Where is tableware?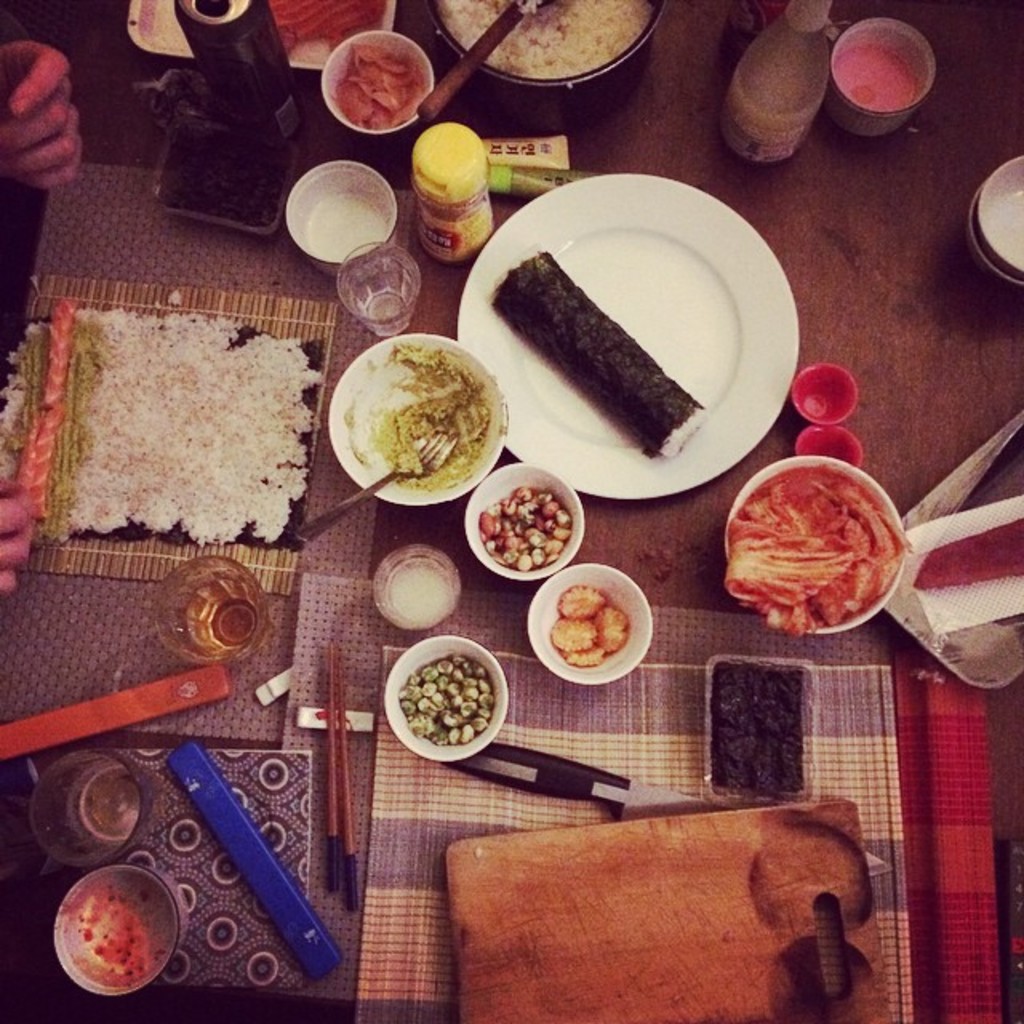
[326,333,509,502].
